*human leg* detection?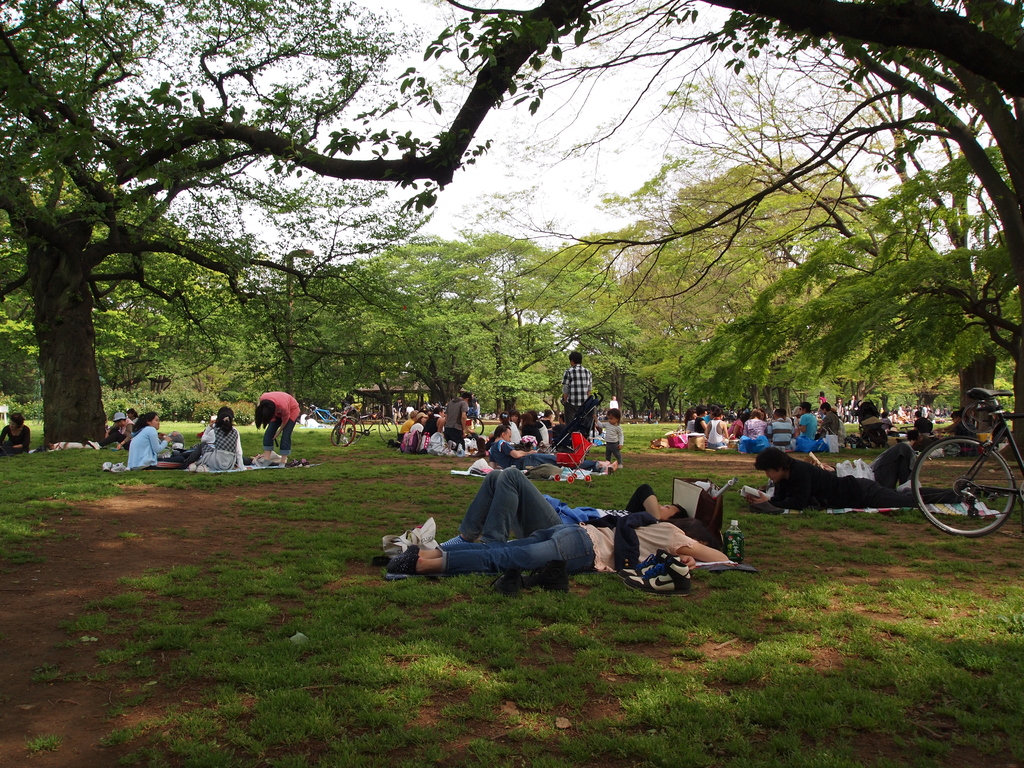
(867,490,964,511)
